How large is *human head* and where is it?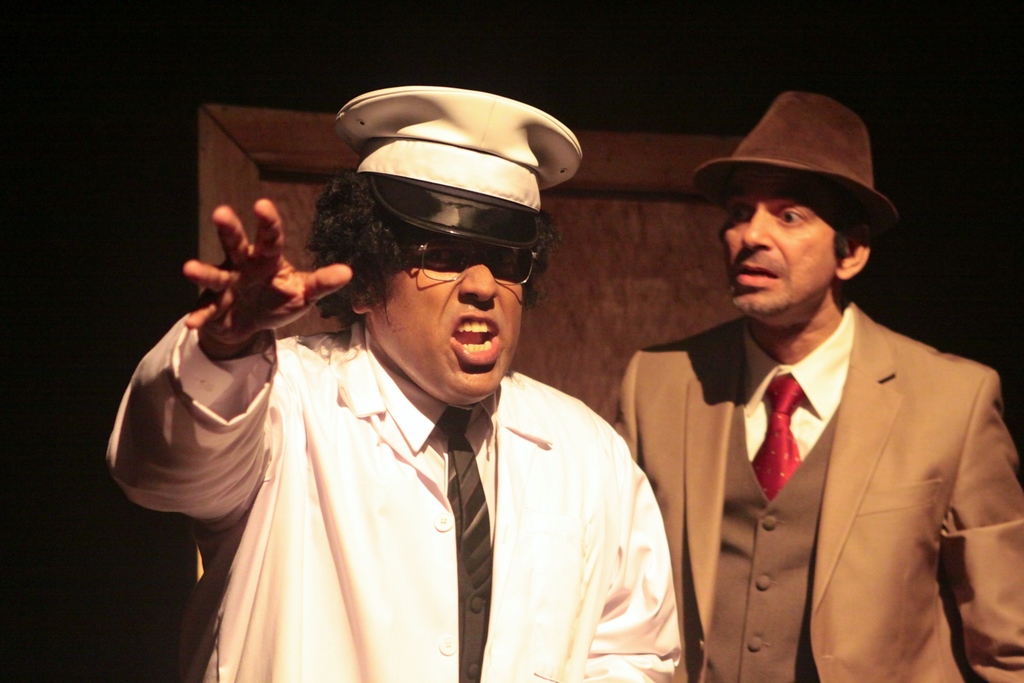
Bounding box: BBox(689, 88, 904, 333).
